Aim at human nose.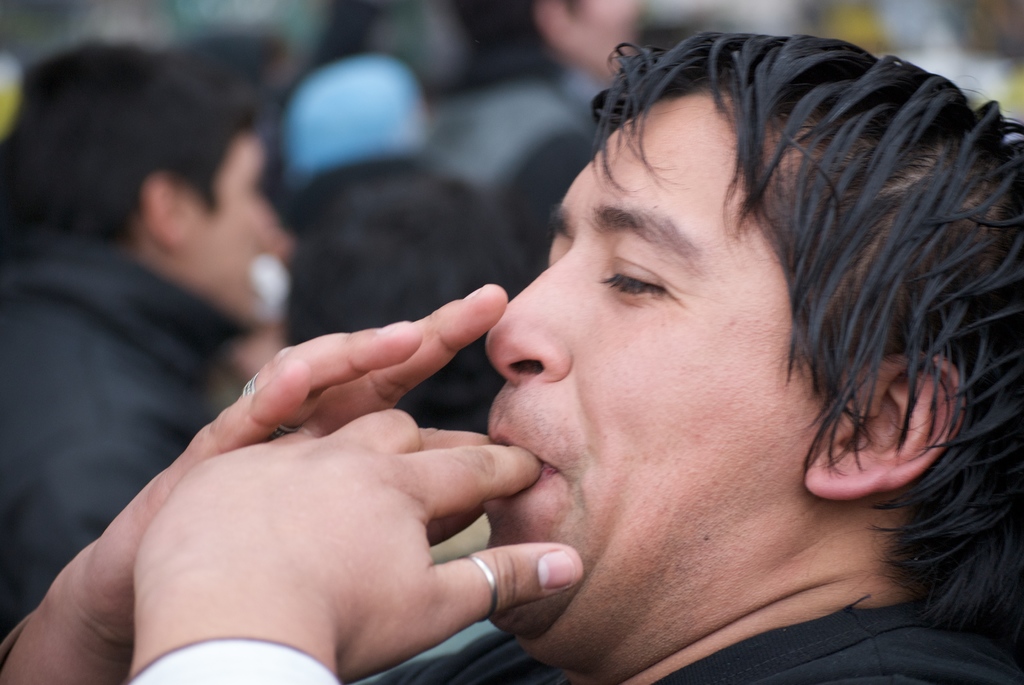
Aimed at (255,201,292,253).
